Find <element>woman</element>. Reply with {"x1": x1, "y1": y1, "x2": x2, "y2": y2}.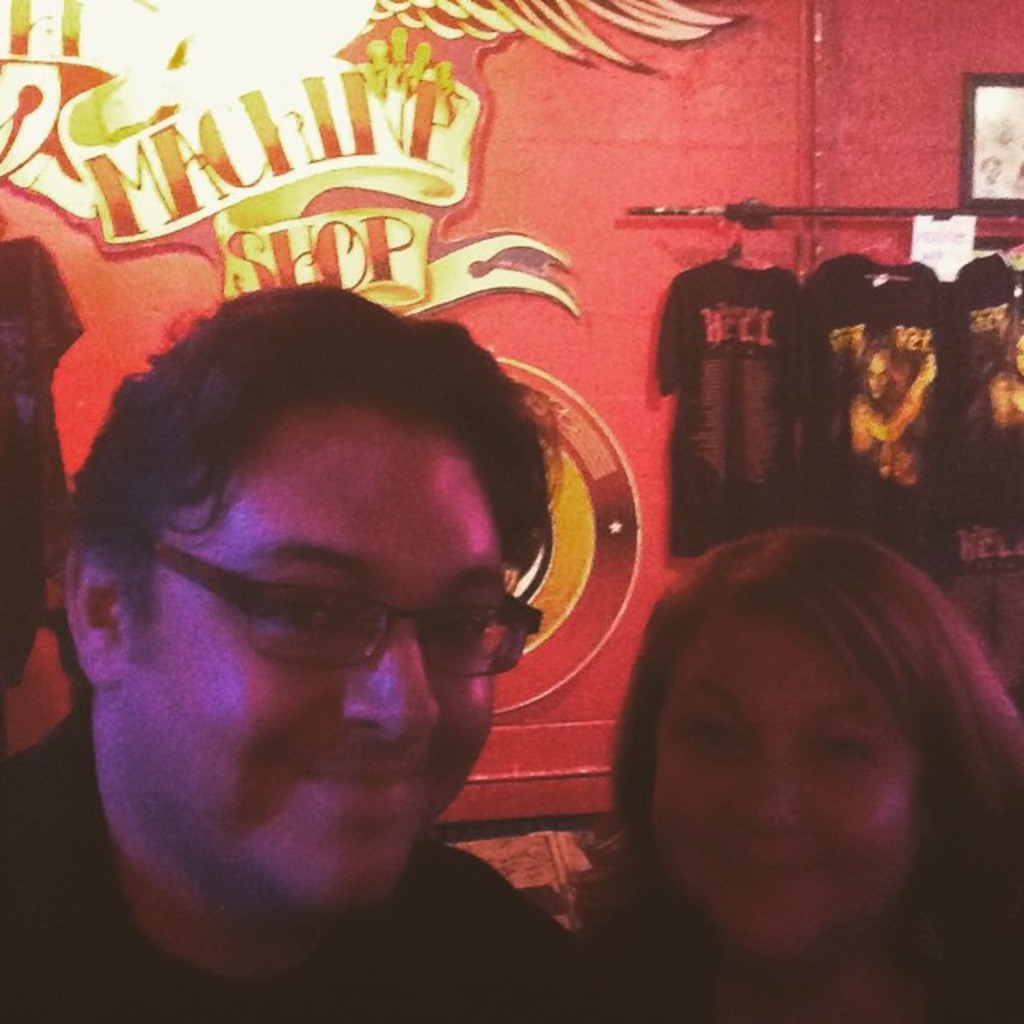
{"x1": 533, "y1": 501, "x2": 1023, "y2": 1000}.
